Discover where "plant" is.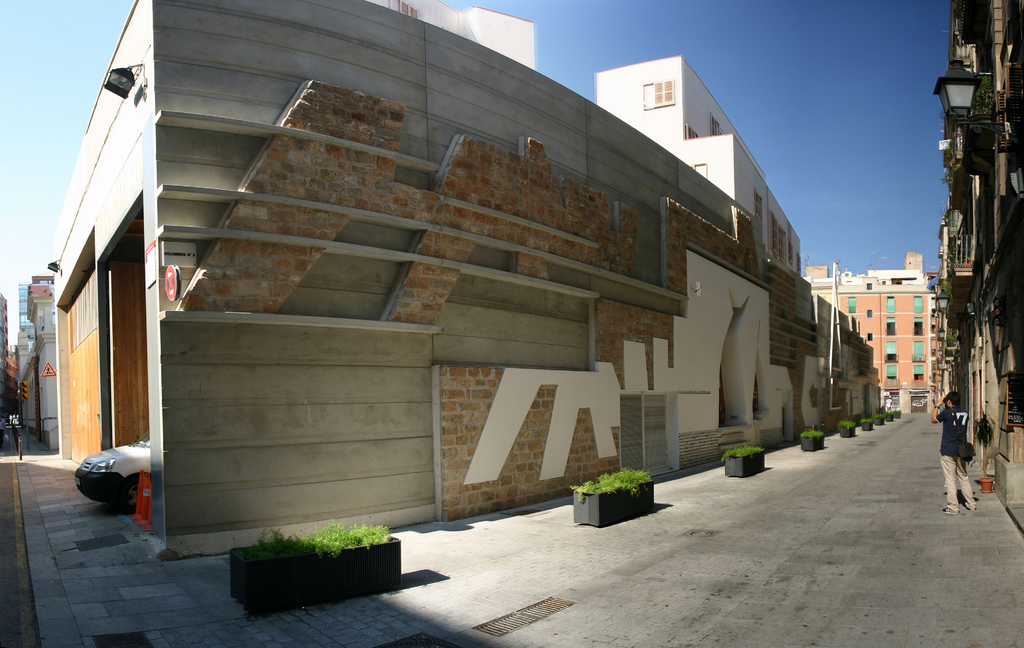
Discovered at (left=881, top=401, right=895, bottom=413).
